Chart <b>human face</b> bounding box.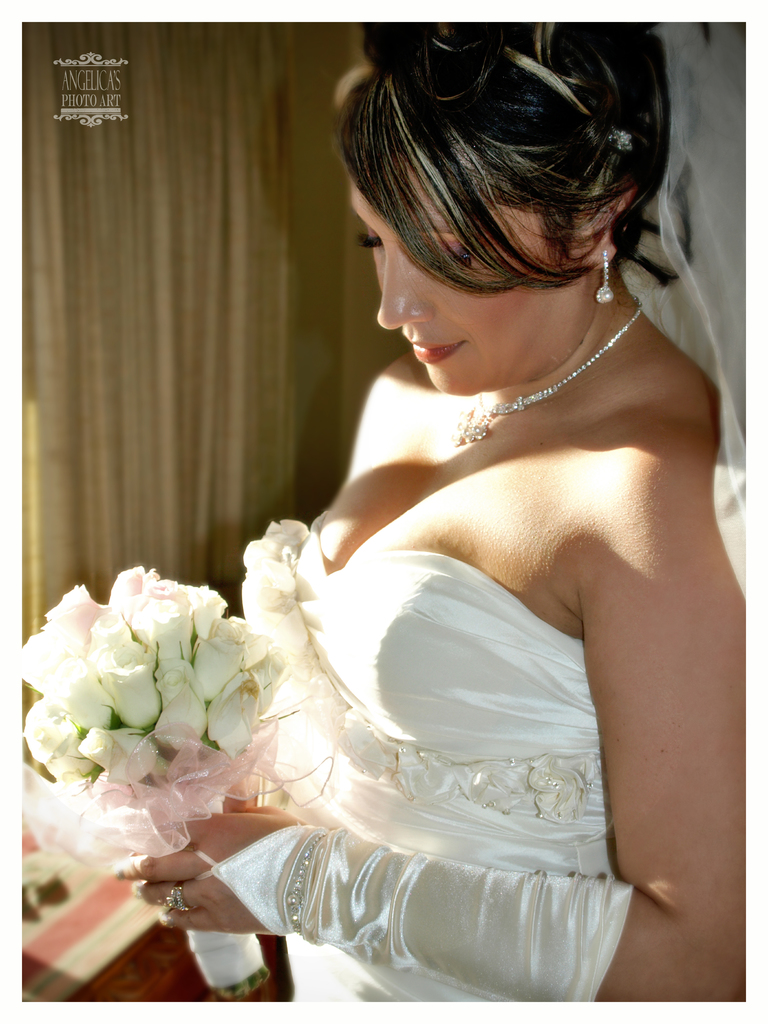
Charted: (348,144,585,399).
